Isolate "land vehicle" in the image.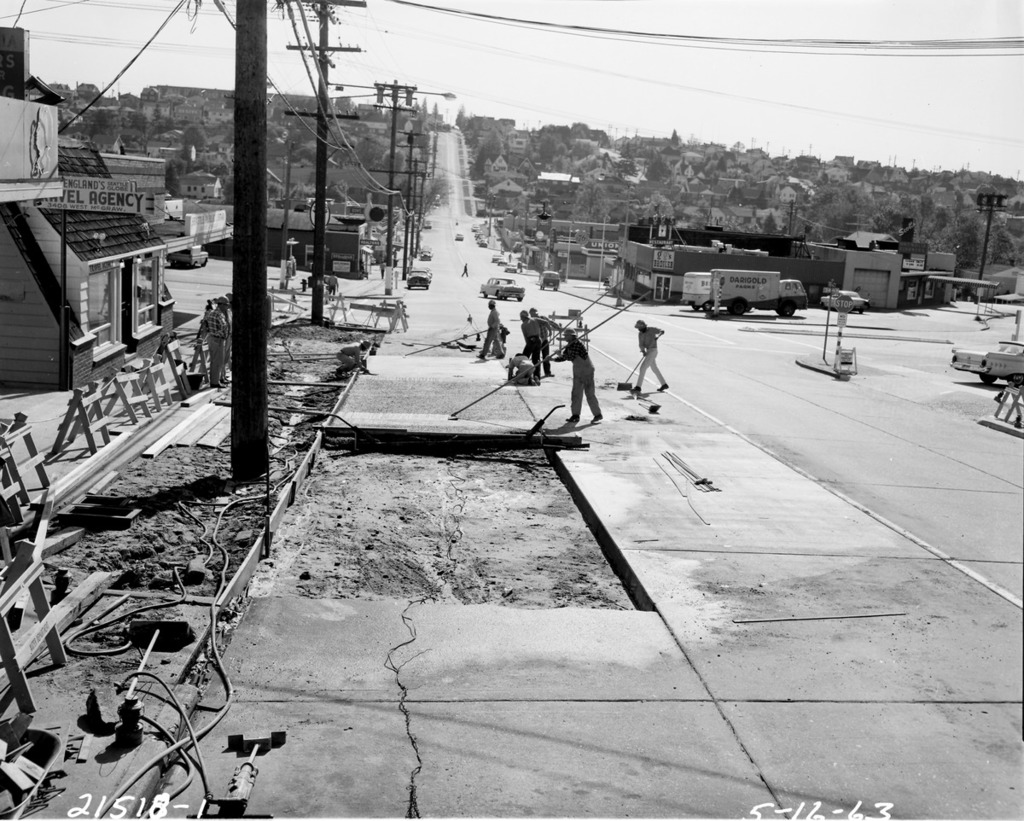
Isolated region: {"left": 818, "top": 289, "right": 870, "bottom": 314}.
